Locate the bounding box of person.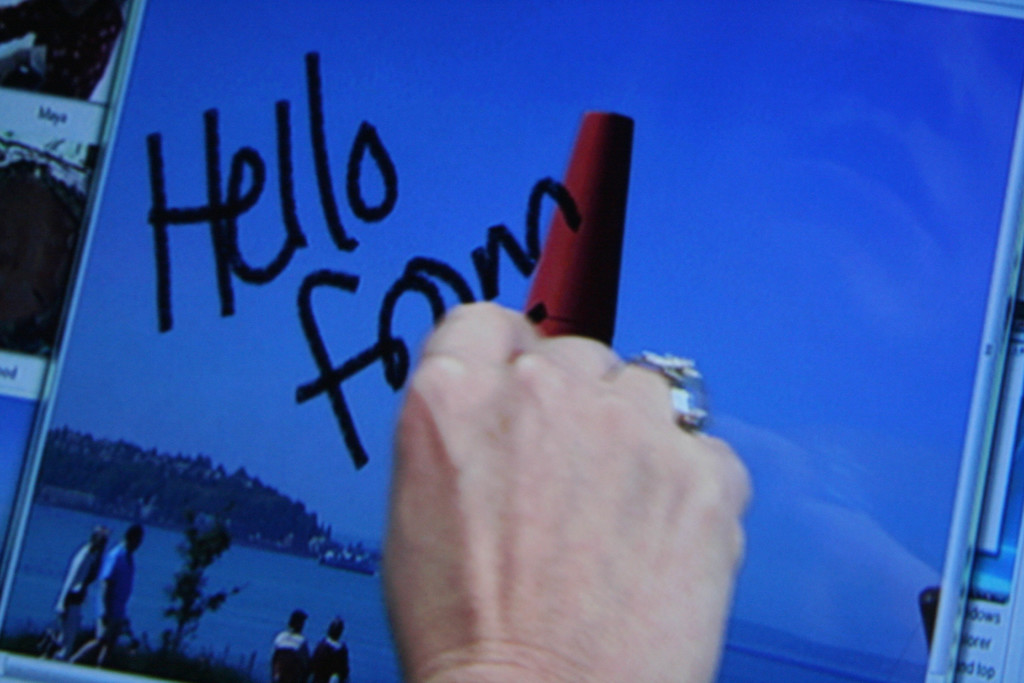
Bounding box: x1=269, y1=605, x2=310, y2=675.
